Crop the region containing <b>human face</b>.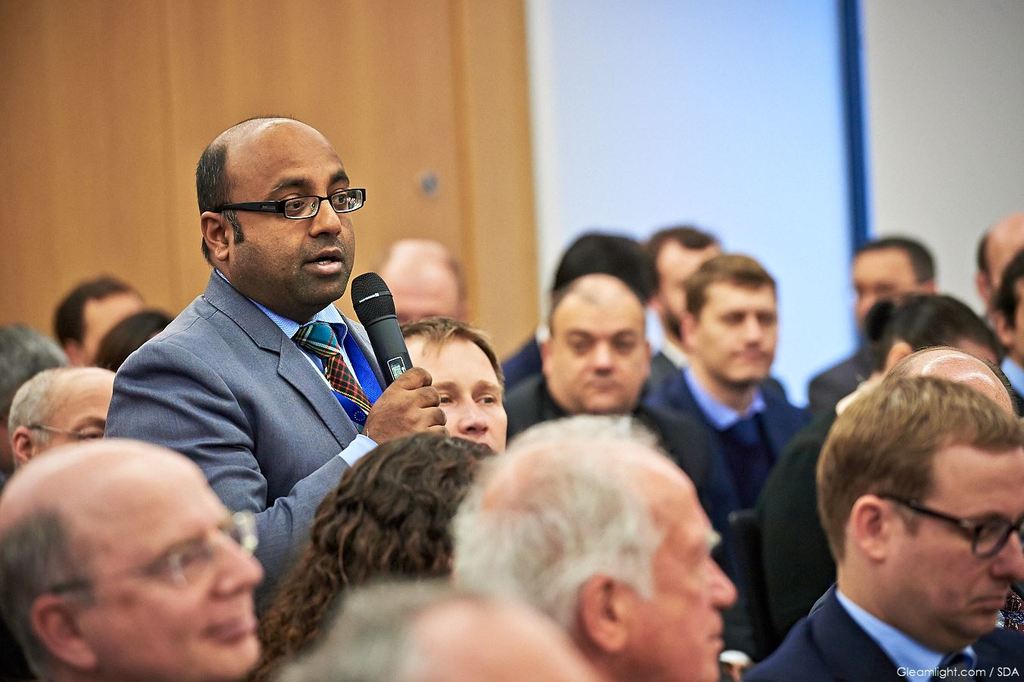
Crop region: x1=423 y1=624 x2=596 y2=680.
